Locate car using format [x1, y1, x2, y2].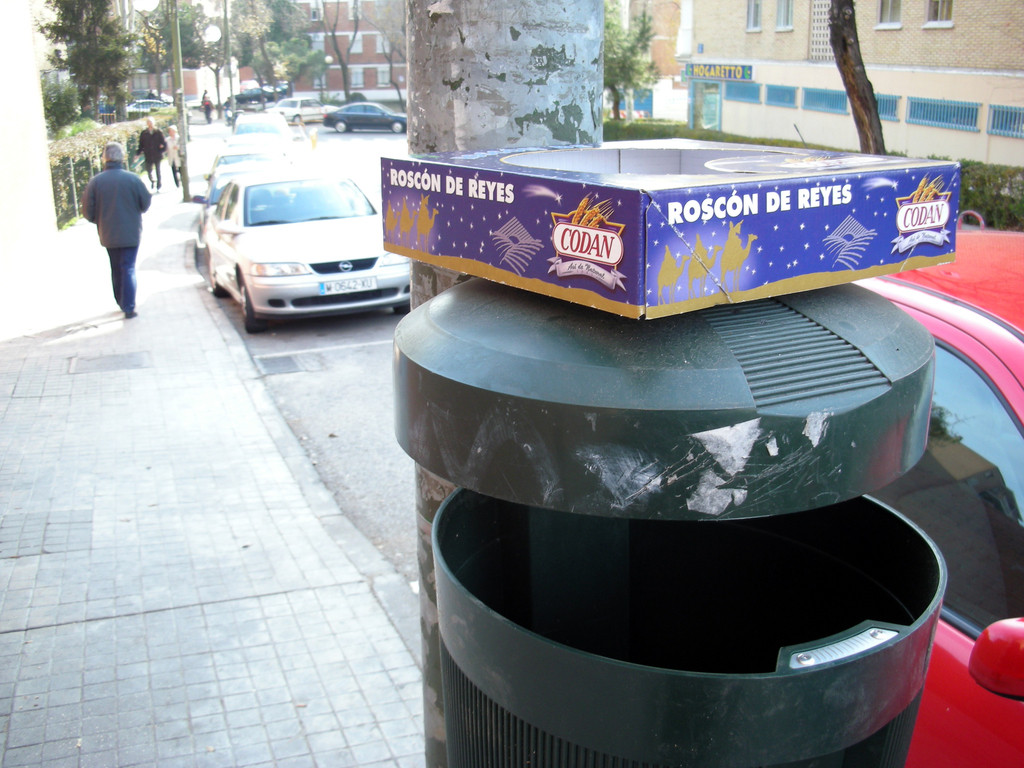
[91, 95, 116, 116].
